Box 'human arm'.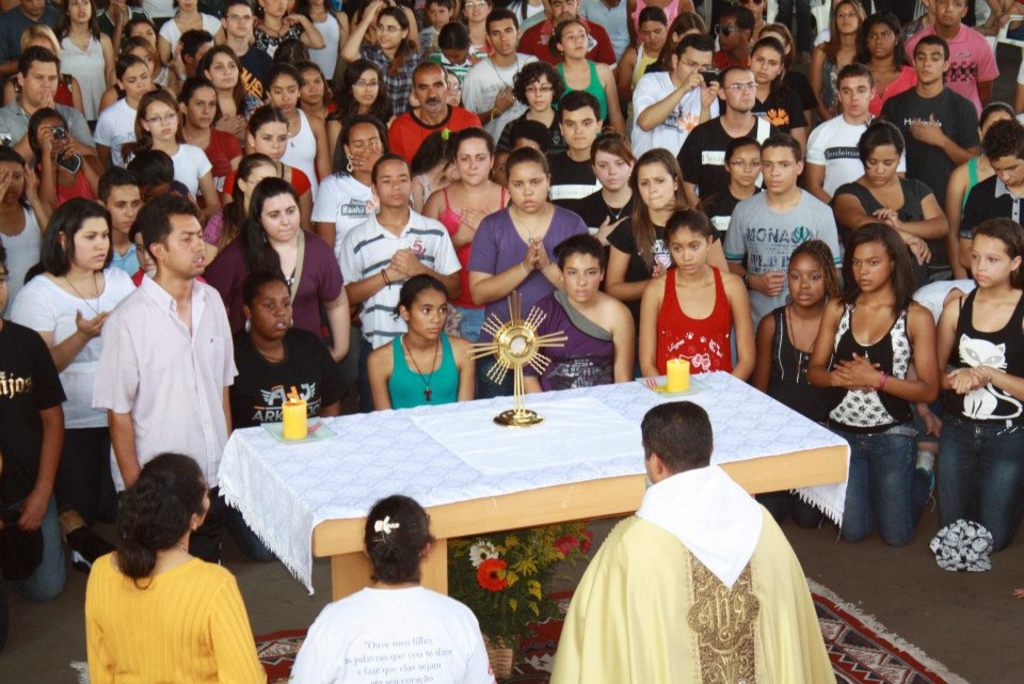
{"left": 3, "top": 77, "right": 18, "bottom": 107}.
